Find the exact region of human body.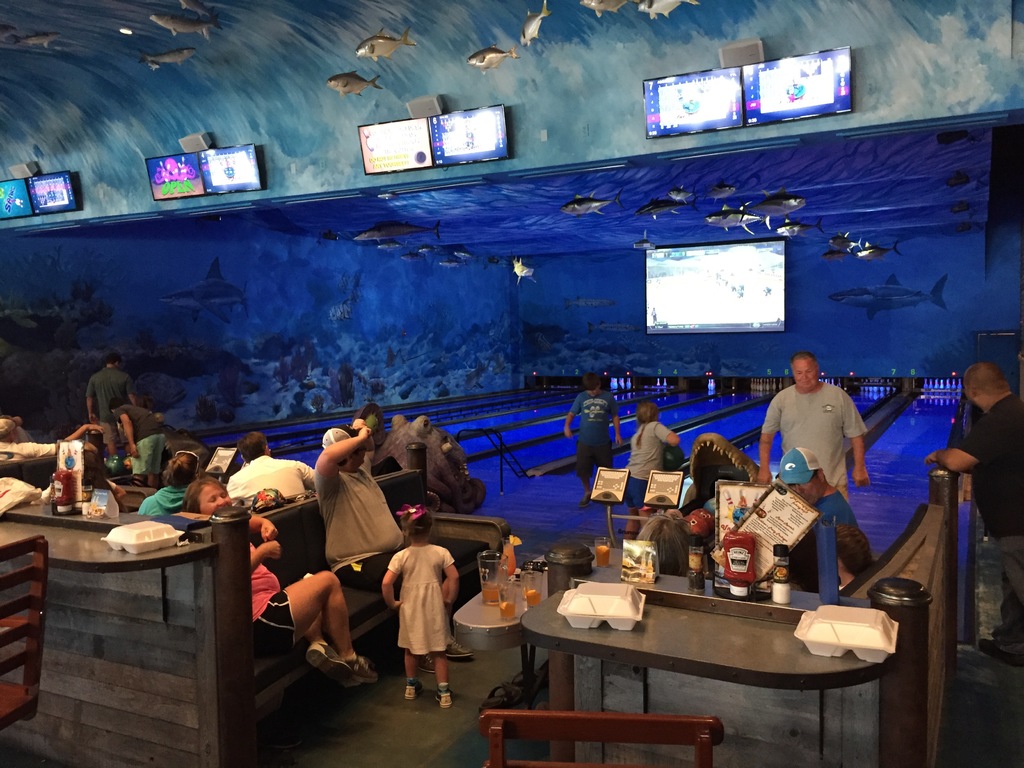
Exact region: Rect(778, 445, 860, 524).
